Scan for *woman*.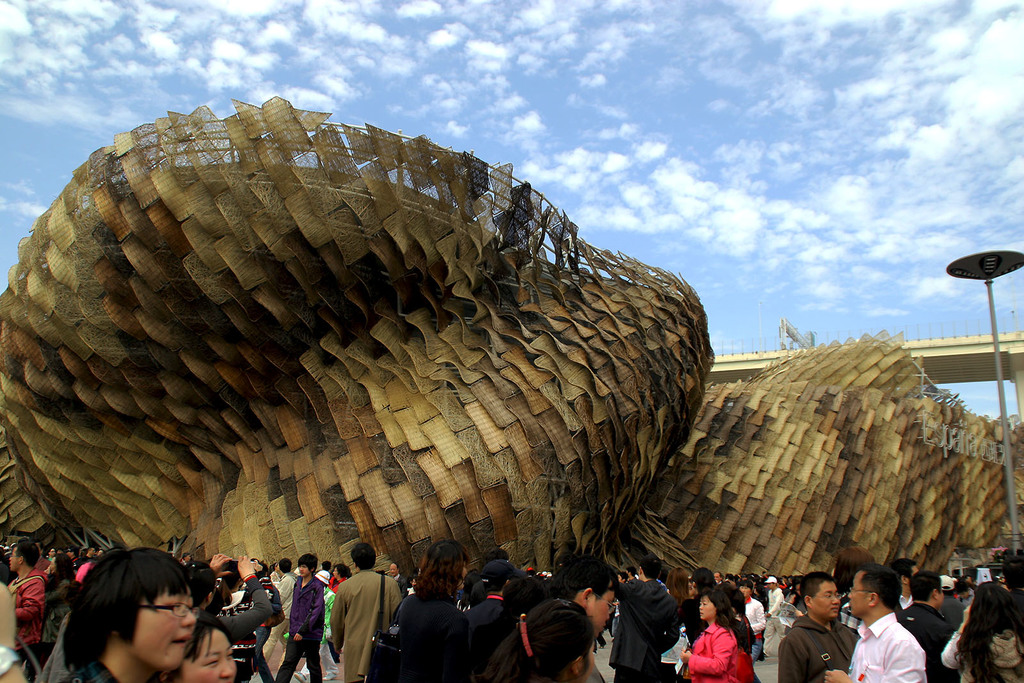
Scan result: [939, 579, 1023, 682].
